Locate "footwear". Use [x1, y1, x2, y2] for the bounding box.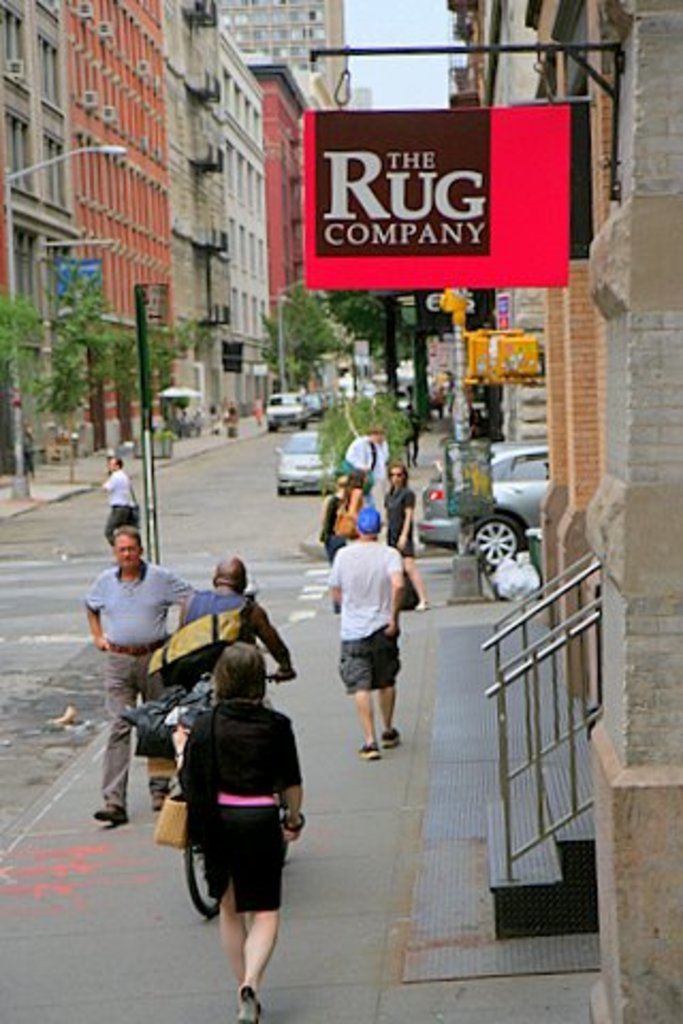
[380, 725, 399, 749].
